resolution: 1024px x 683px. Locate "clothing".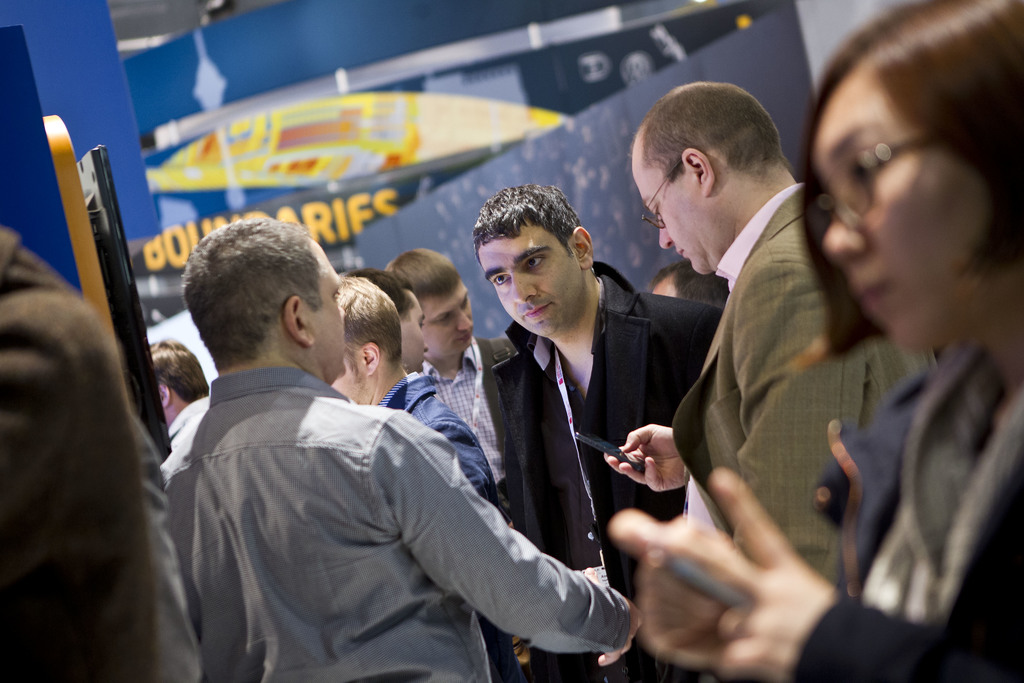
[430,335,540,450].
